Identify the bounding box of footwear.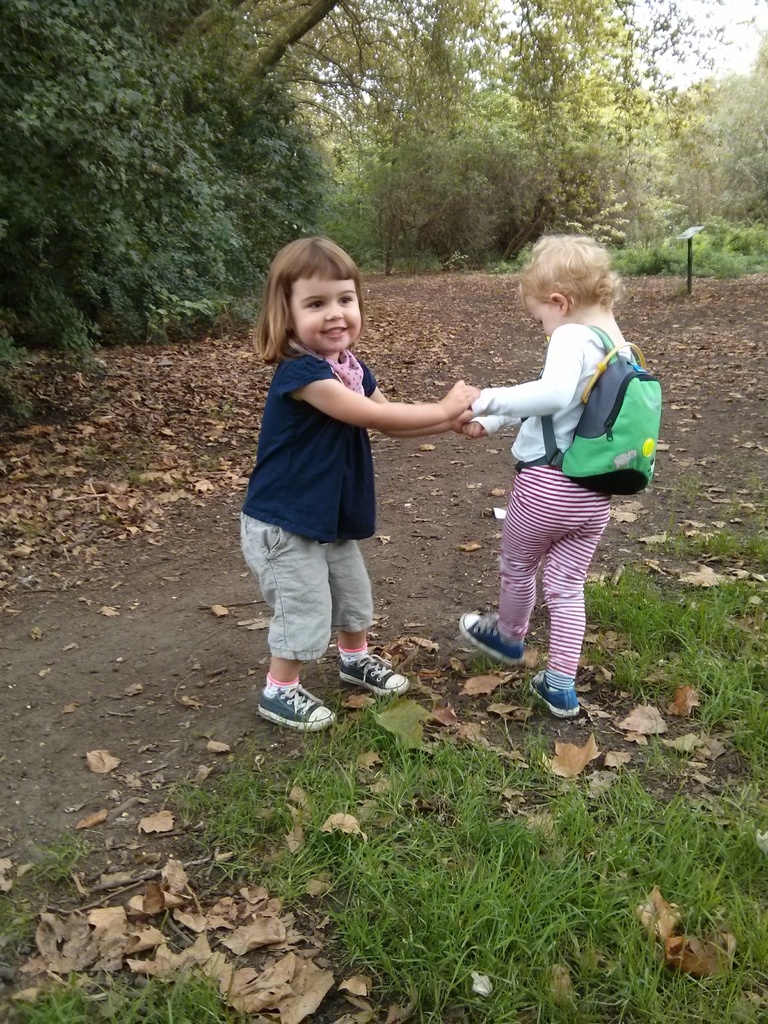
<bbox>460, 614, 524, 666</bbox>.
